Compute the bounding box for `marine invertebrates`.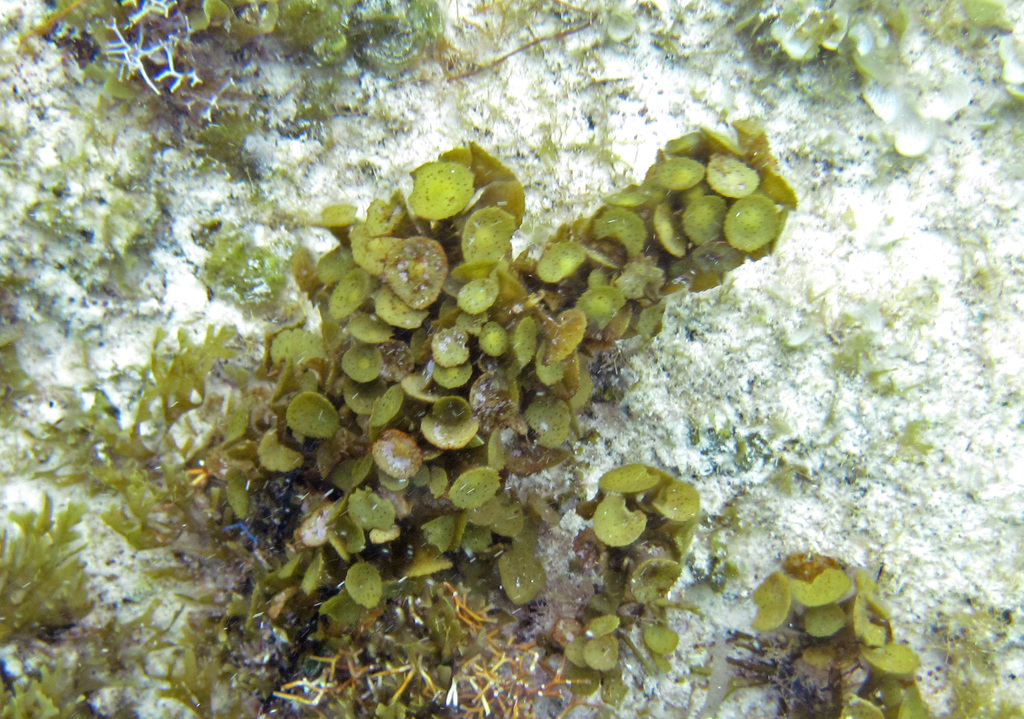
BBox(705, 0, 1023, 163).
